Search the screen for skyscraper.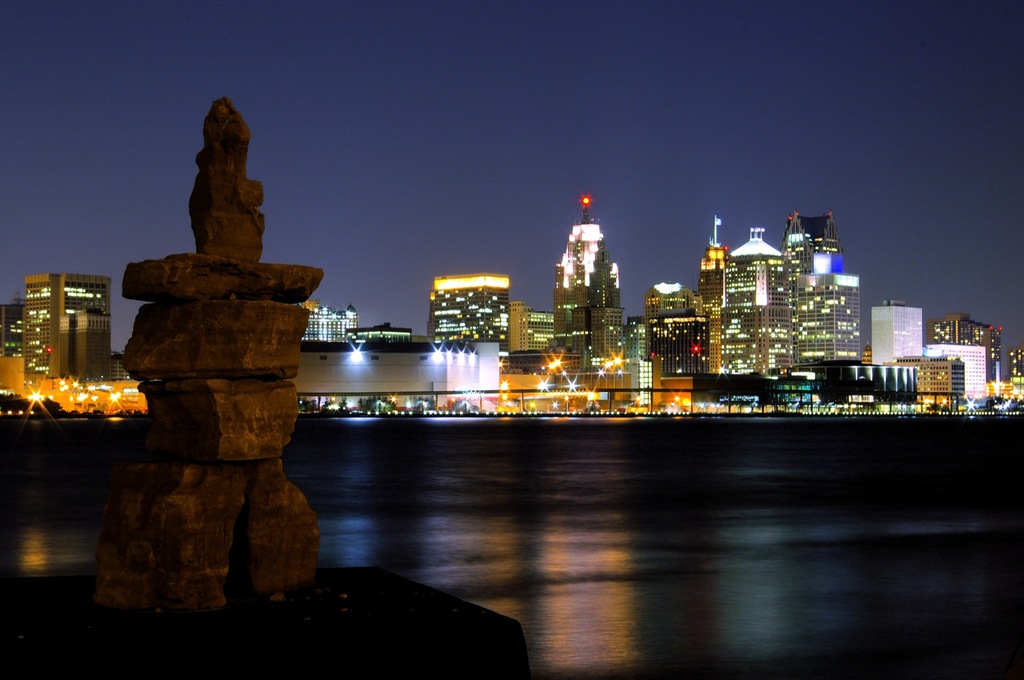
Found at rect(774, 209, 864, 370).
